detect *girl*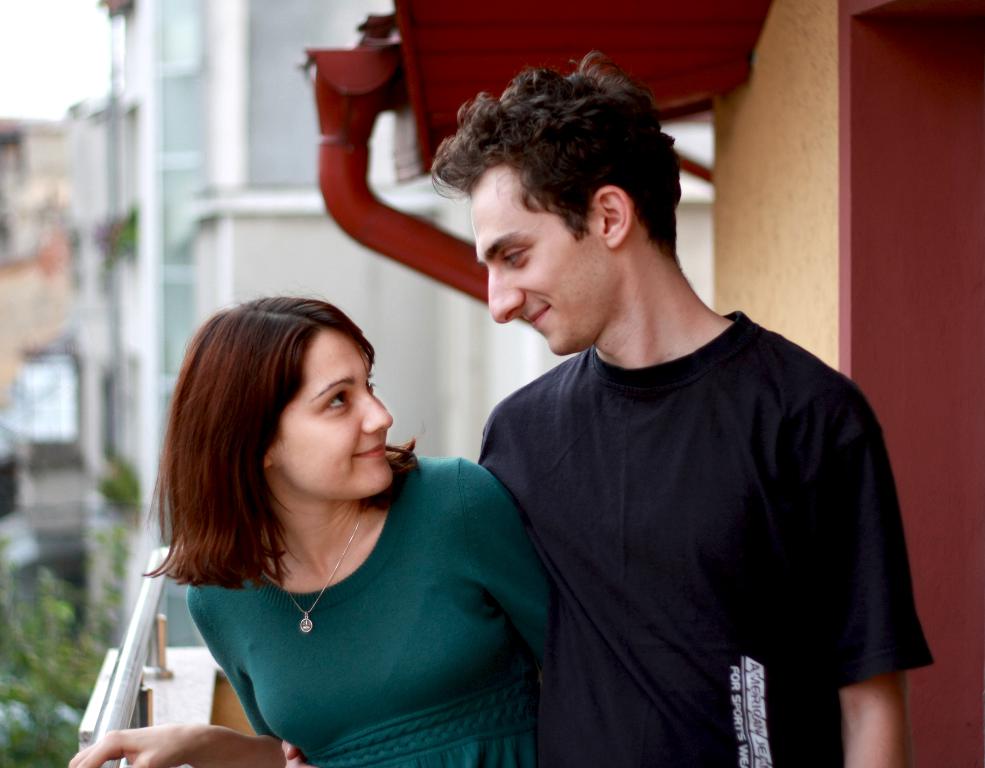
box=[66, 280, 541, 767]
